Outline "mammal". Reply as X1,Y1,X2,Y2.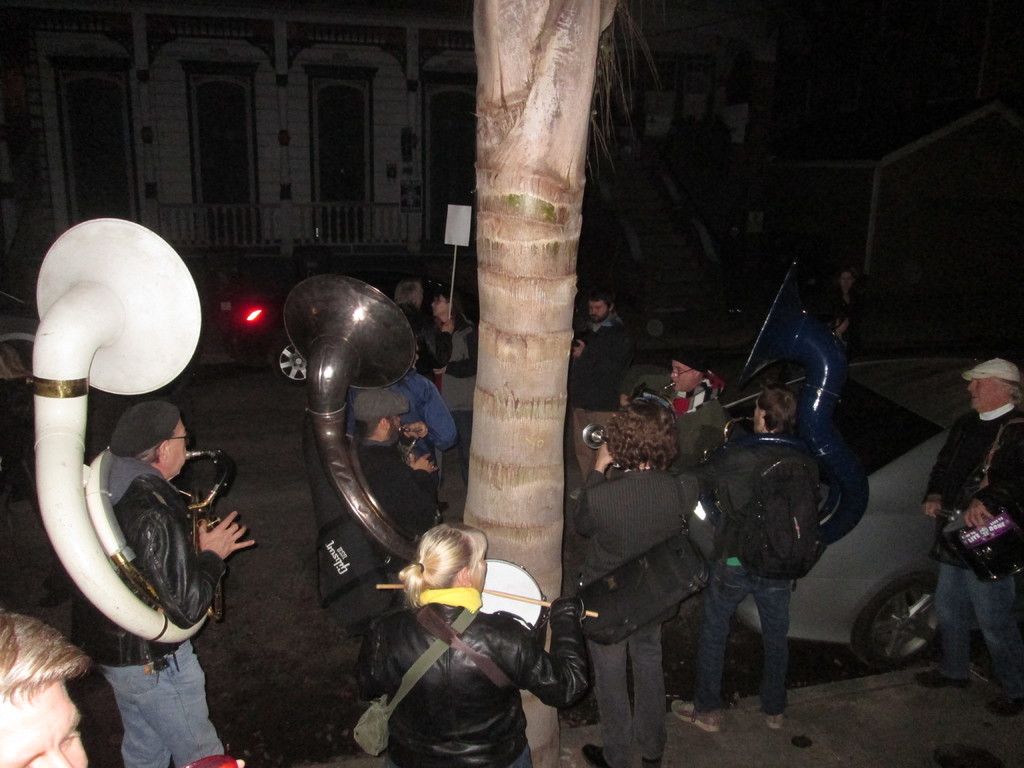
0,609,248,767.
